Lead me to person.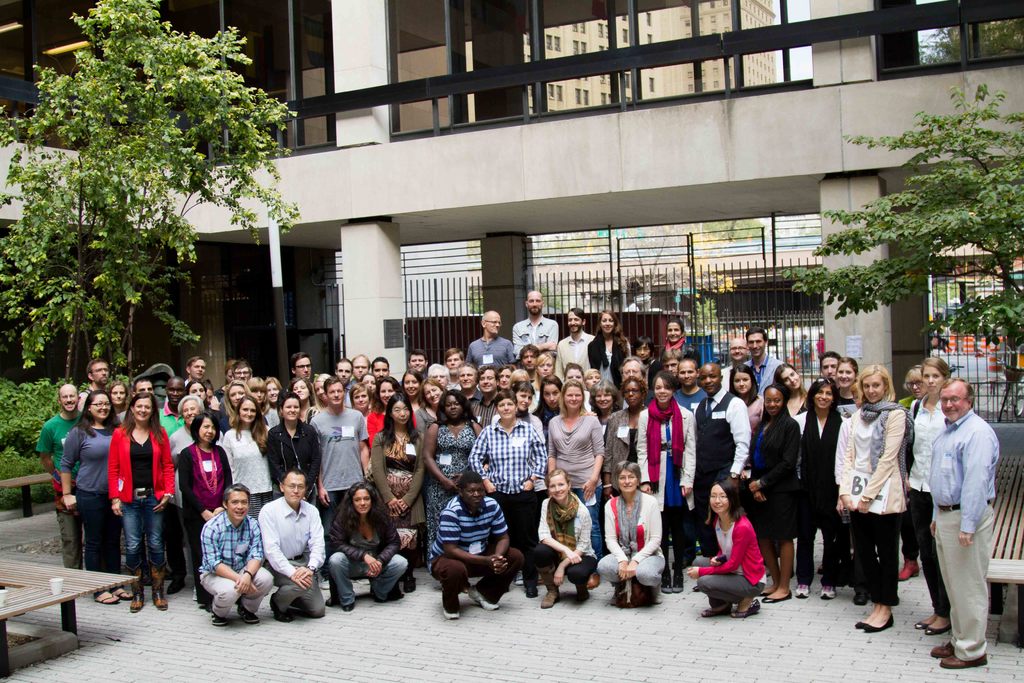
Lead to [635, 370, 702, 588].
